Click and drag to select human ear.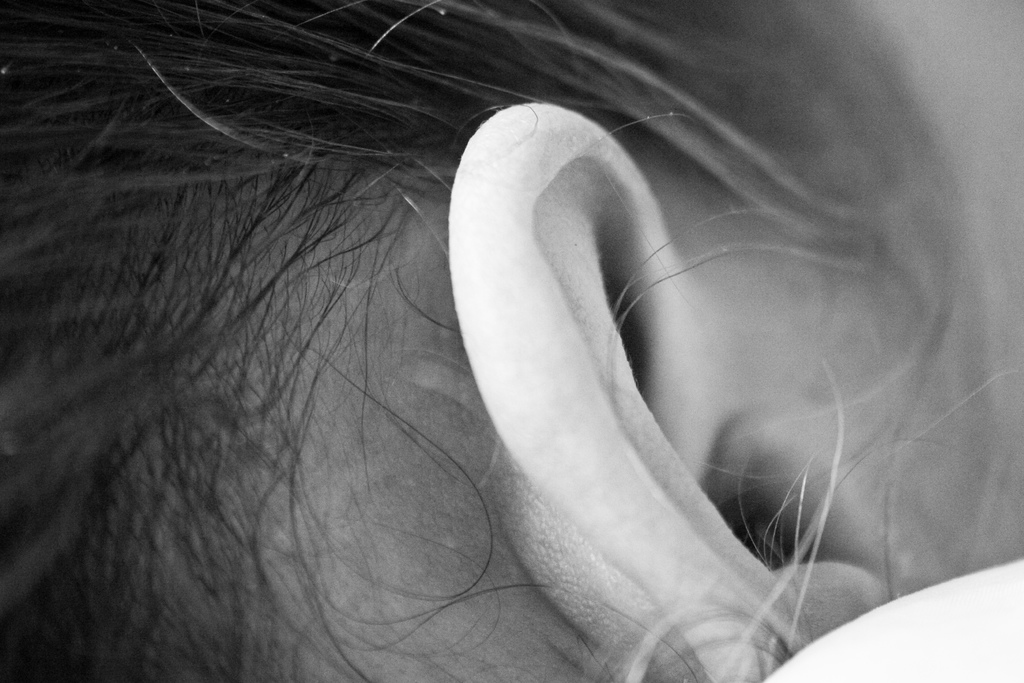
Selection: <region>450, 98, 885, 680</region>.
